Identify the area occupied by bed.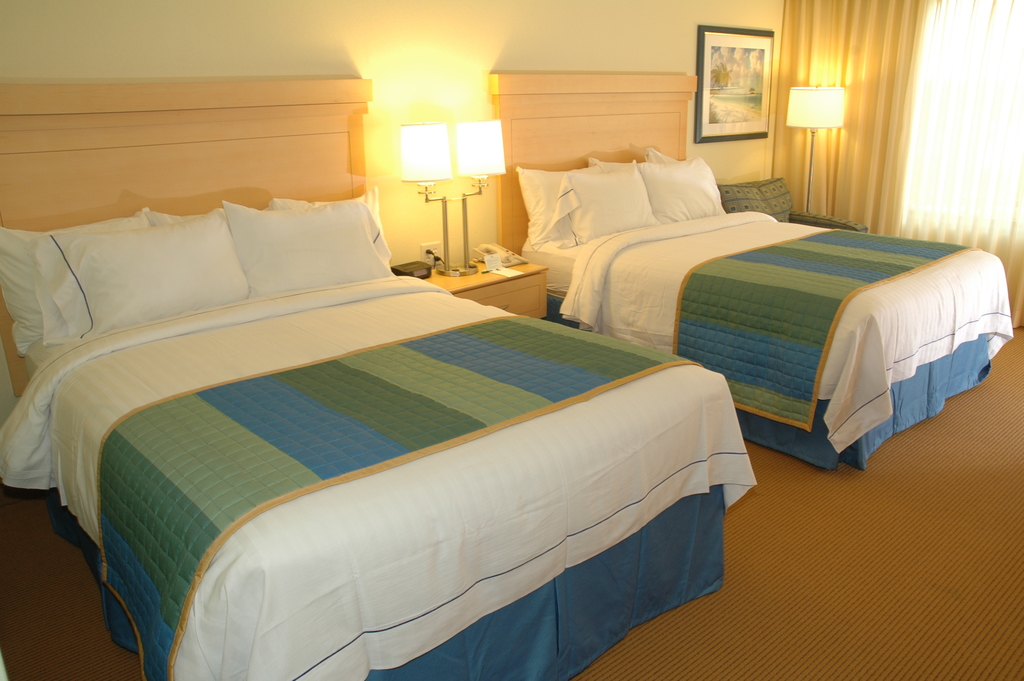
Area: <bbox>481, 71, 1016, 477</bbox>.
